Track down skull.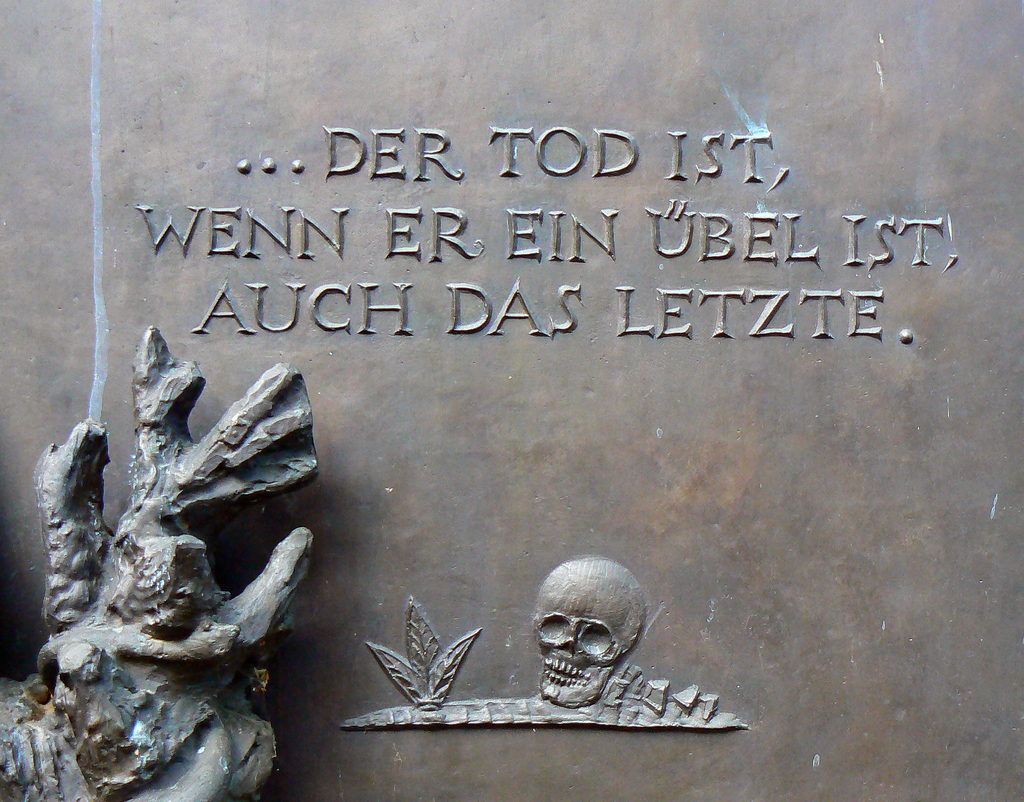
Tracked to {"left": 522, "top": 566, "right": 666, "bottom": 717}.
